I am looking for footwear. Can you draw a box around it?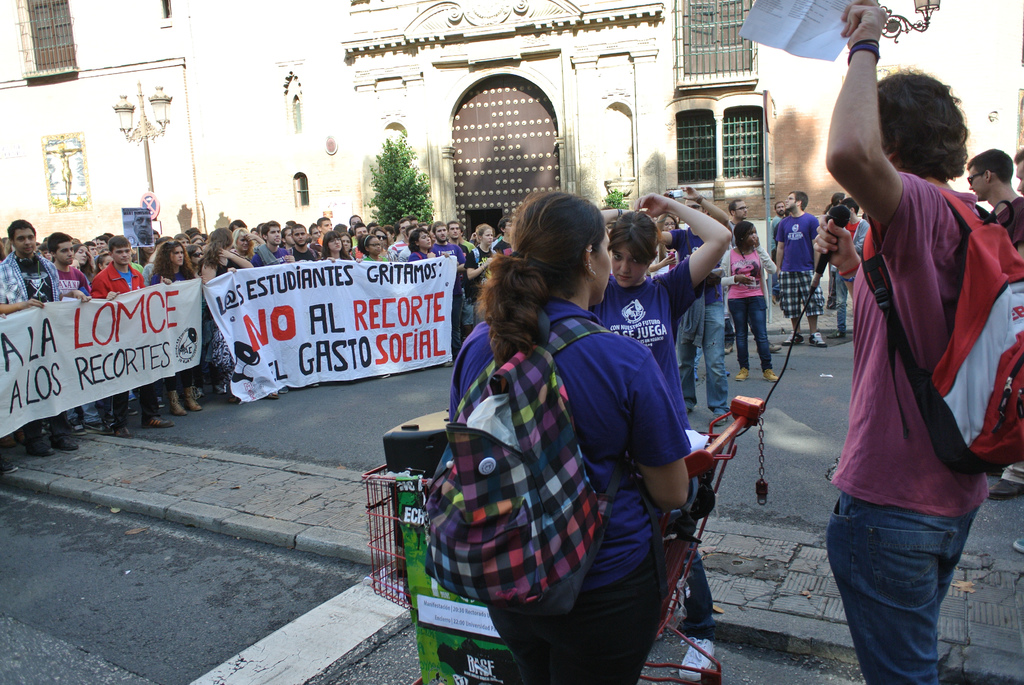
Sure, the bounding box is crop(708, 405, 732, 427).
